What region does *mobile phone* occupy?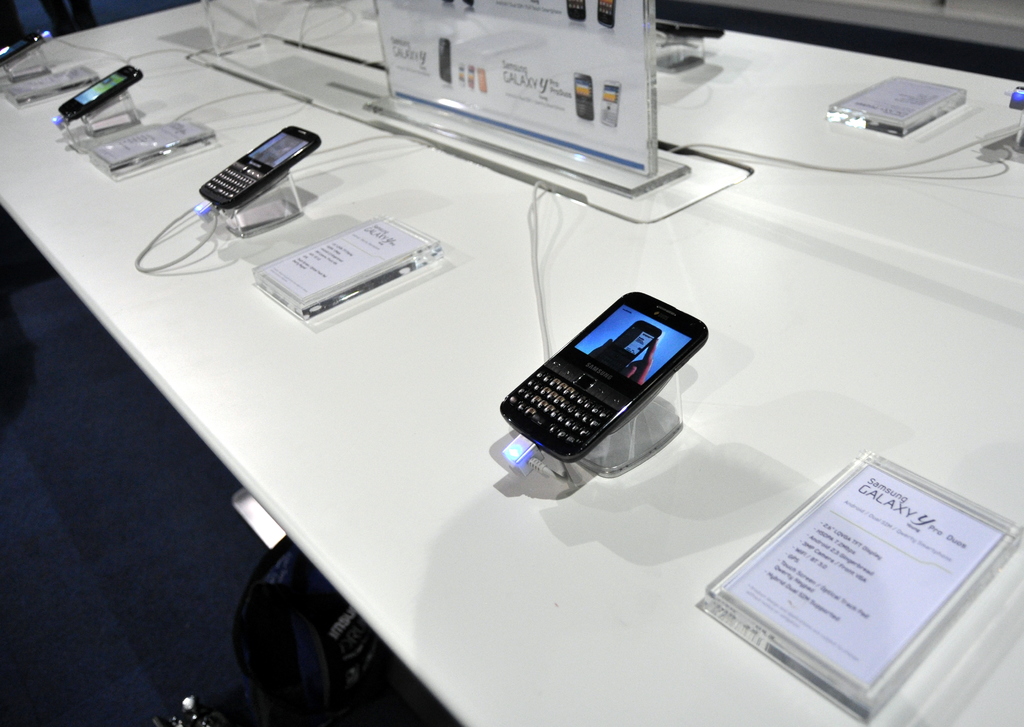
x1=572 y1=73 x2=592 y2=122.
